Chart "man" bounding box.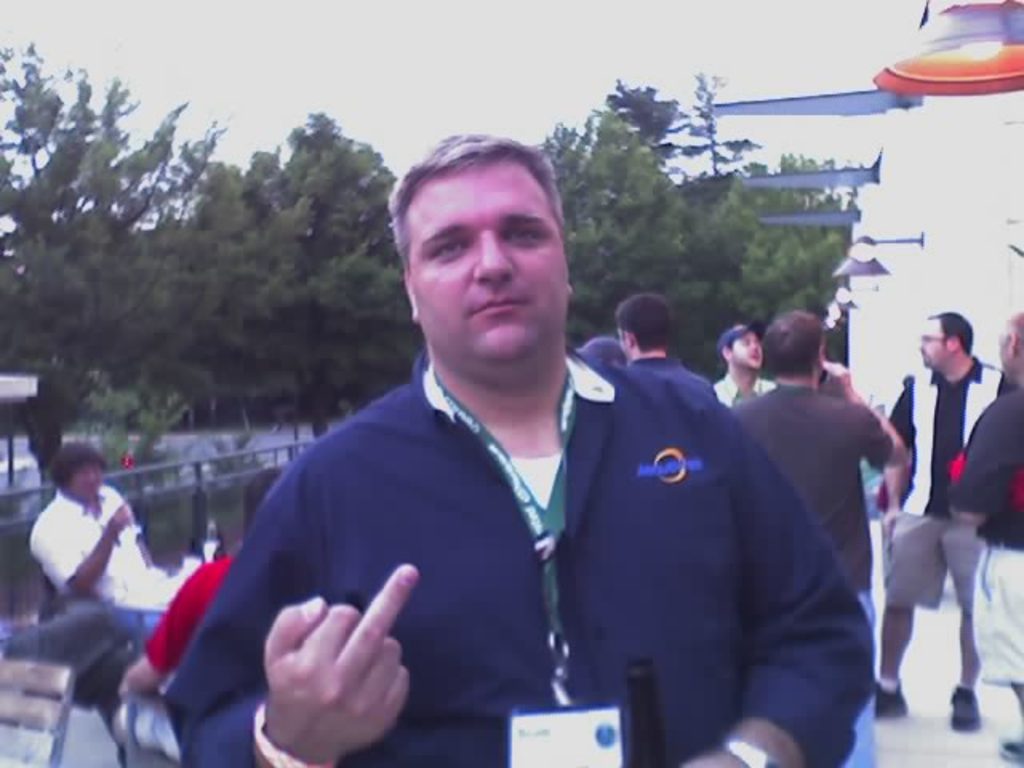
Charted: <bbox>710, 320, 776, 403</bbox>.
